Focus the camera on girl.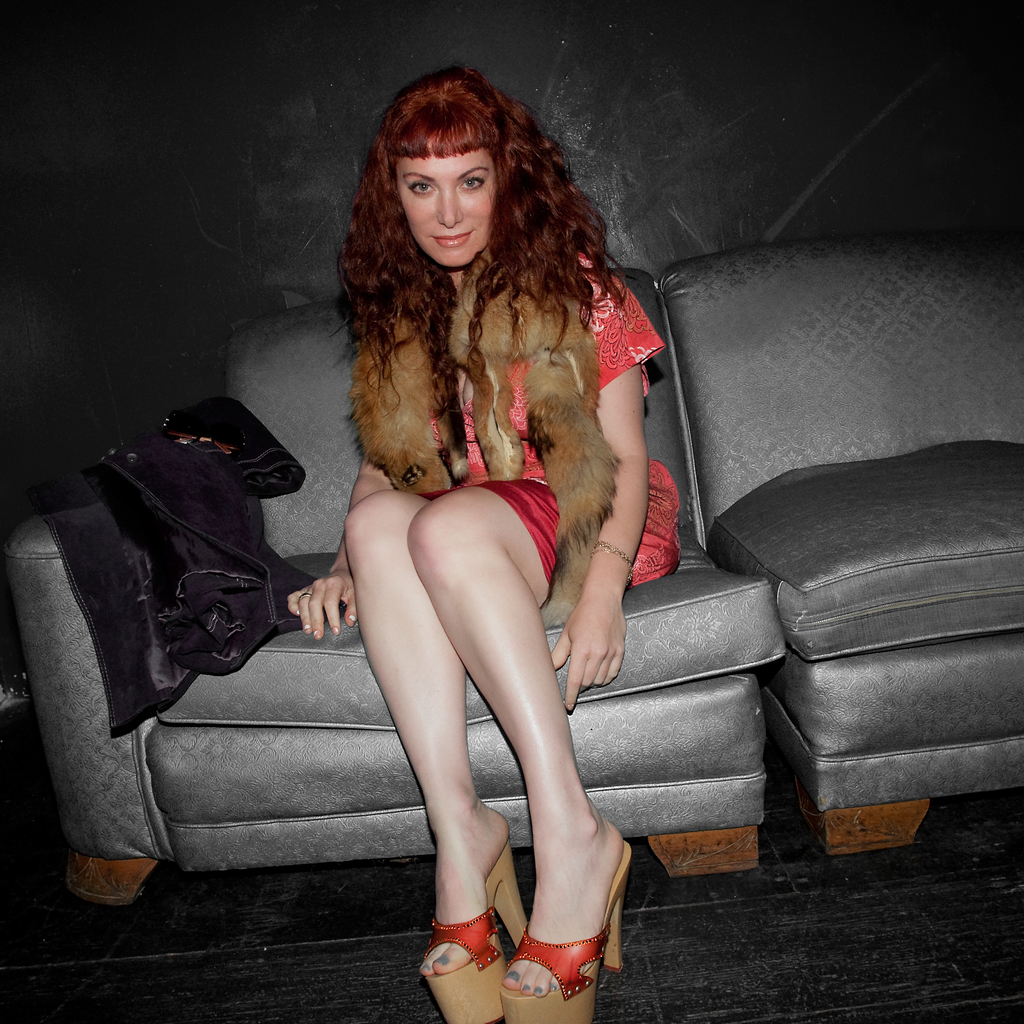
Focus region: [x1=285, y1=59, x2=685, y2=1023].
